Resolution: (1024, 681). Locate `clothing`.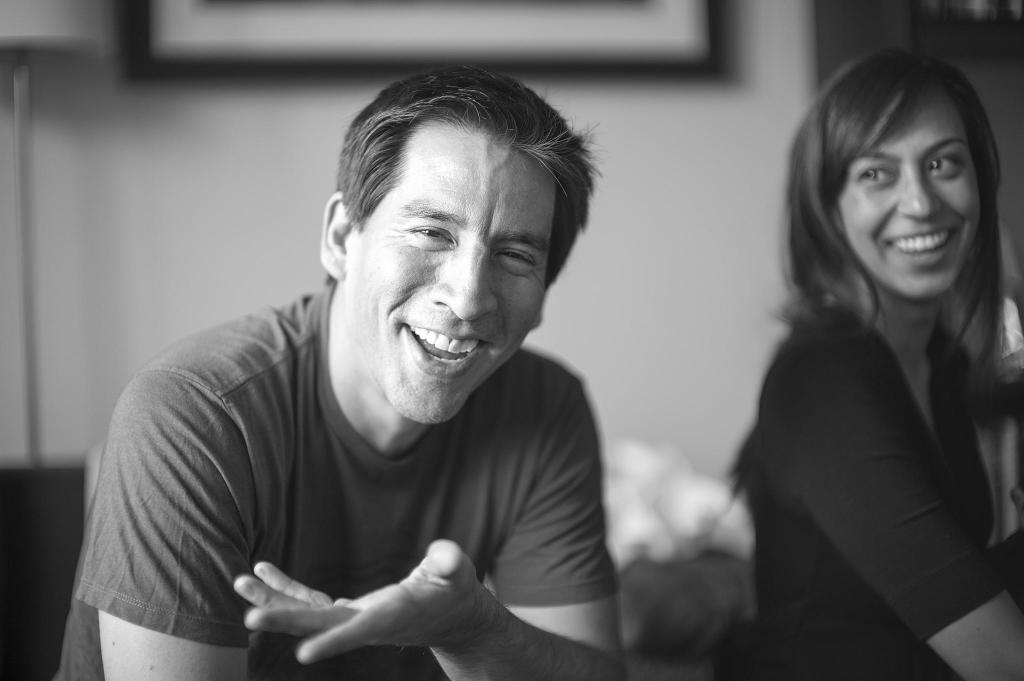
<region>70, 285, 648, 662</region>.
